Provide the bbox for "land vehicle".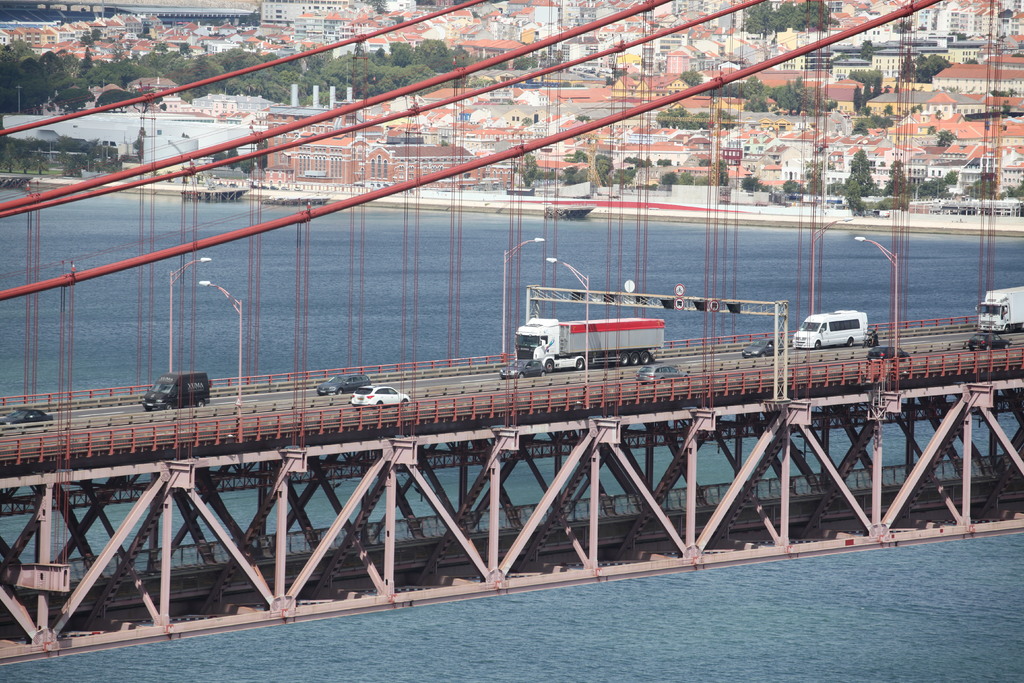
left=143, top=374, right=211, bottom=410.
